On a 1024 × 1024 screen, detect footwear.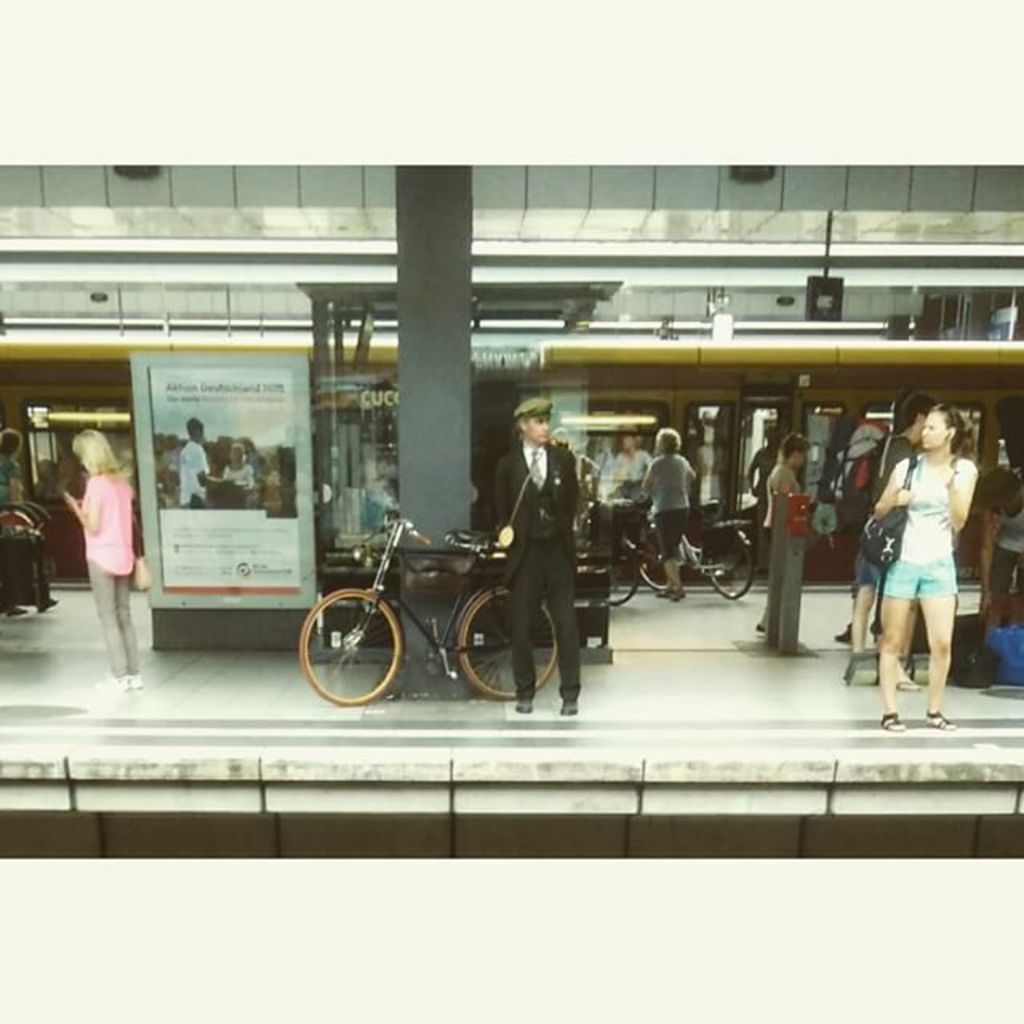
box(555, 699, 590, 717).
